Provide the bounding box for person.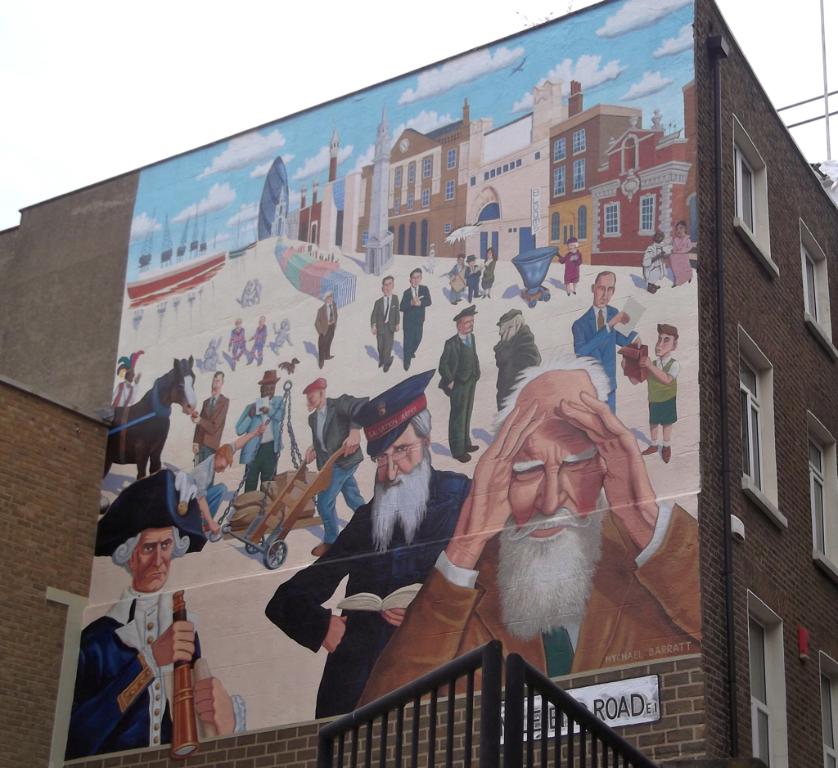
<bbox>483, 246, 499, 301</bbox>.
